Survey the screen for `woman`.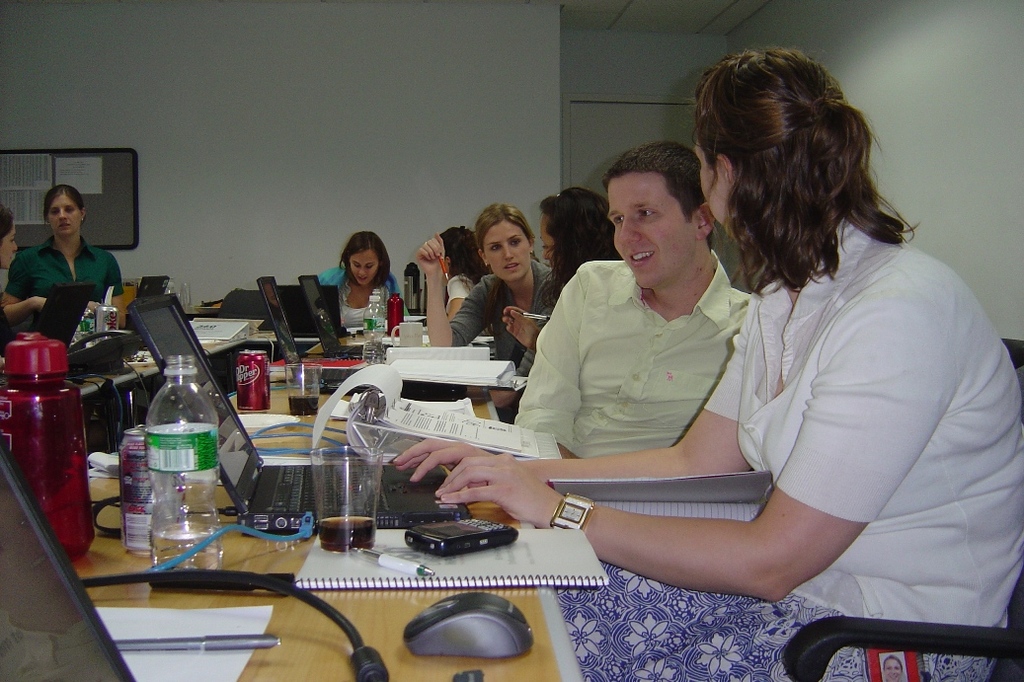
Survey found: {"left": 438, "top": 229, "right": 488, "bottom": 317}.
